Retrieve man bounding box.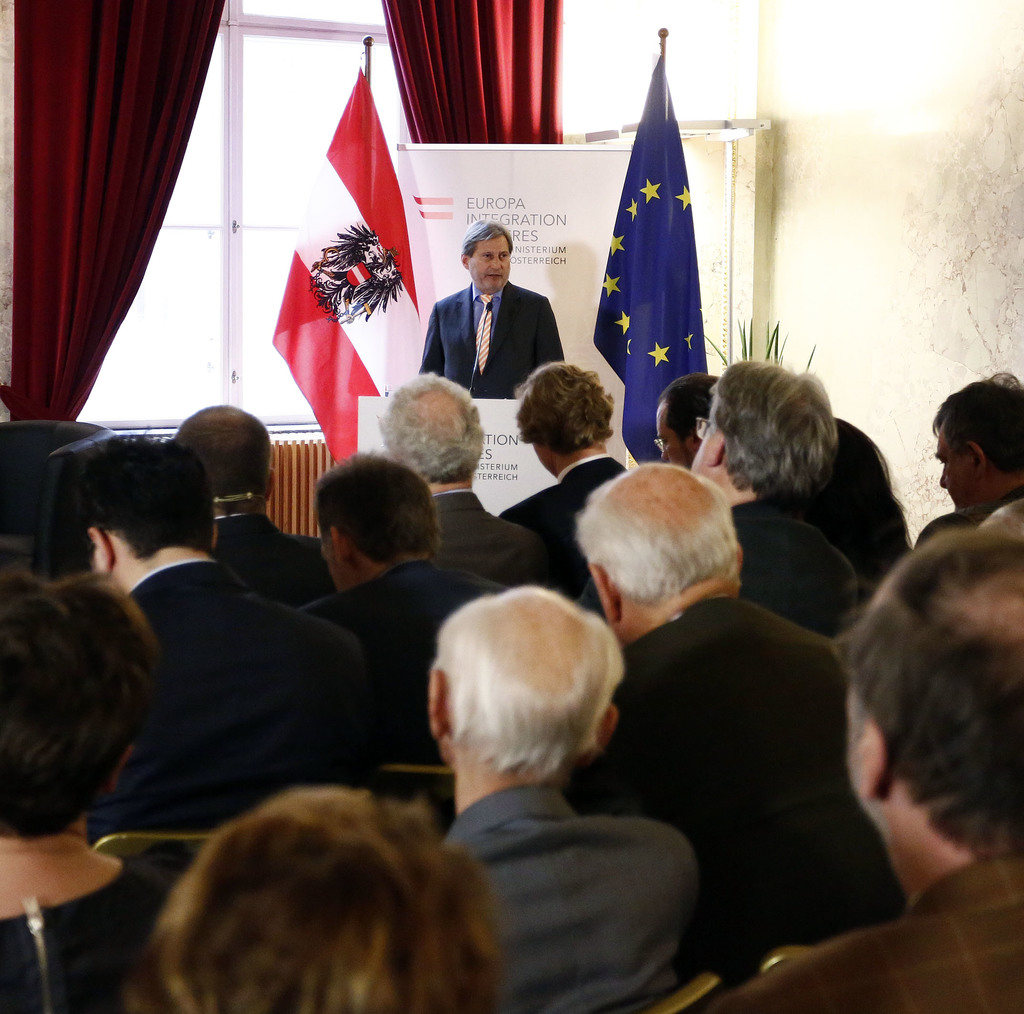
Bounding box: (left=56, top=424, right=364, bottom=838).
